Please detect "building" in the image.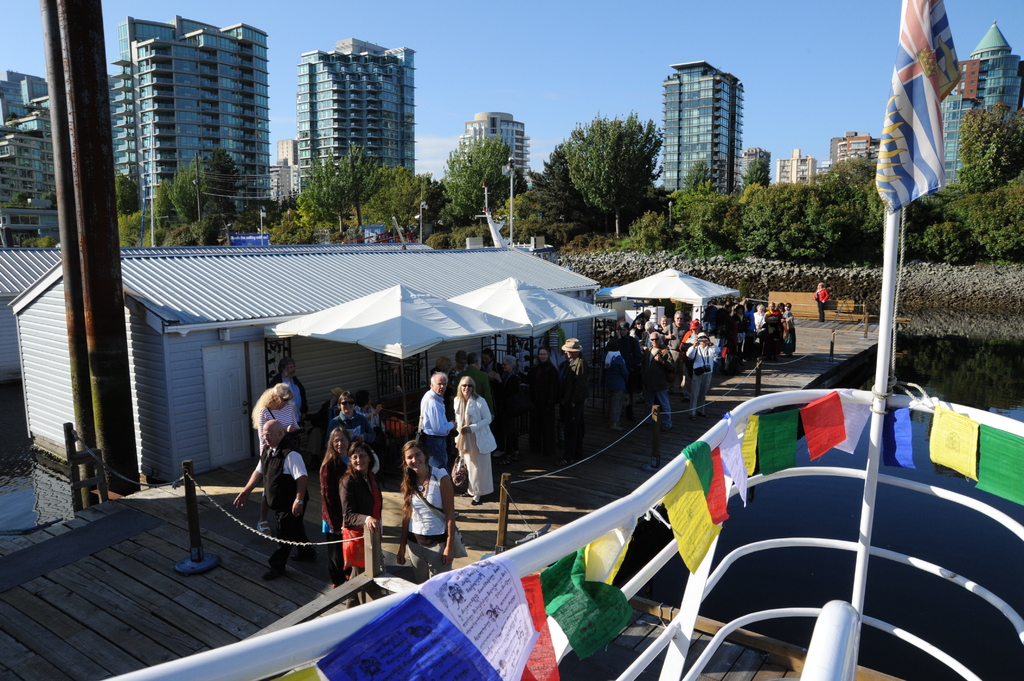
pyautogui.locateOnScreen(661, 60, 748, 207).
